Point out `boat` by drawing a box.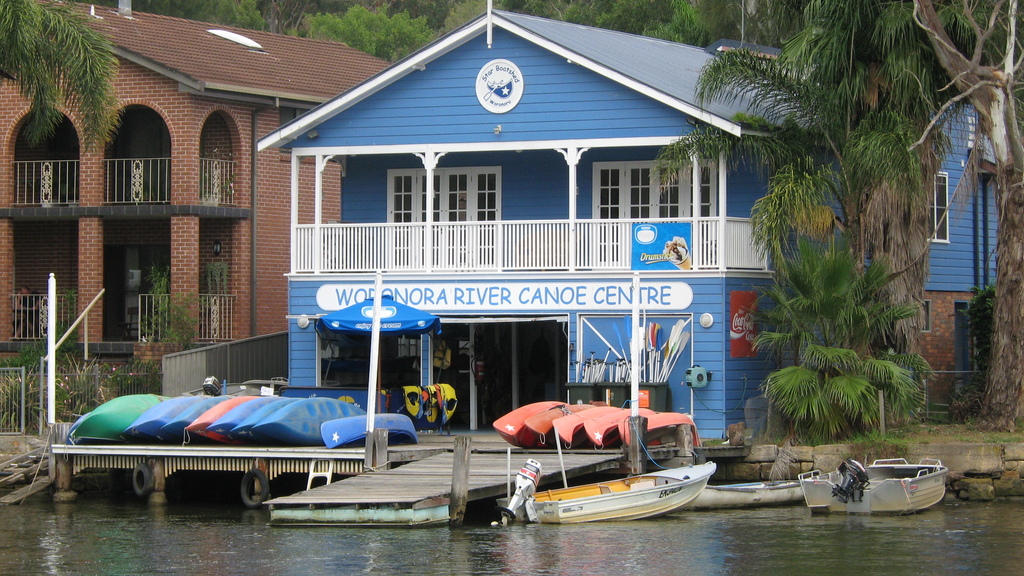
left=452, top=392, right=581, bottom=451.
